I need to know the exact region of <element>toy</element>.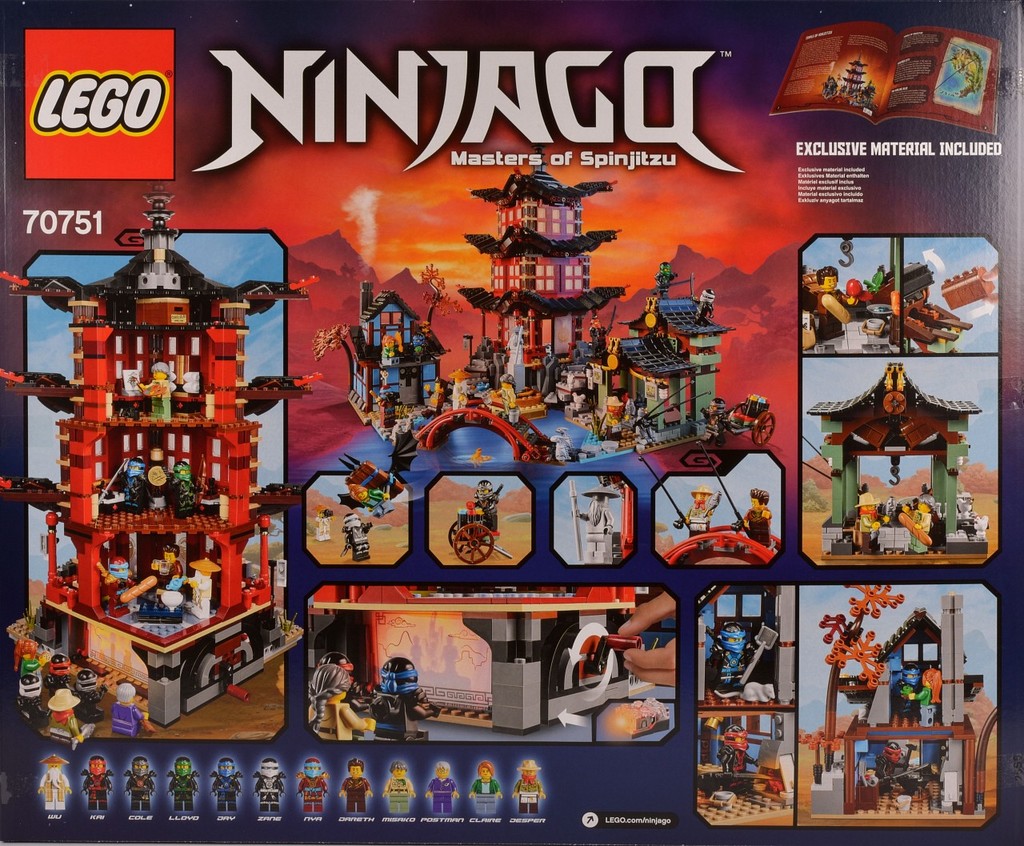
Region: [x1=167, y1=758, x2=198, y2=823].
